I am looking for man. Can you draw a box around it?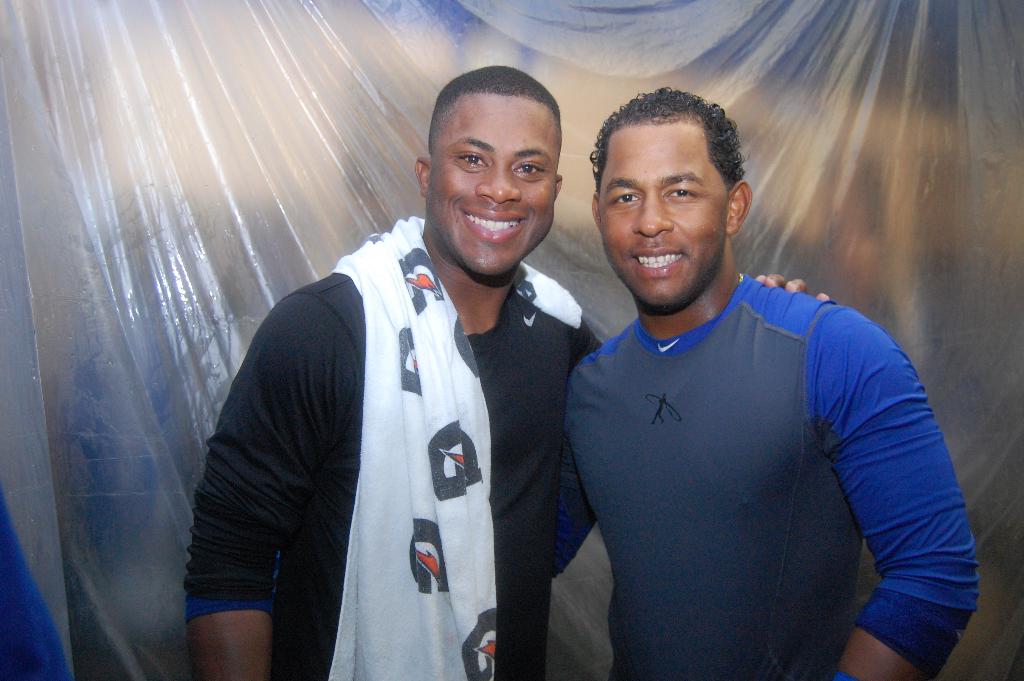
Sure, the bounding box is bbox(544, 80, 982, 680).
